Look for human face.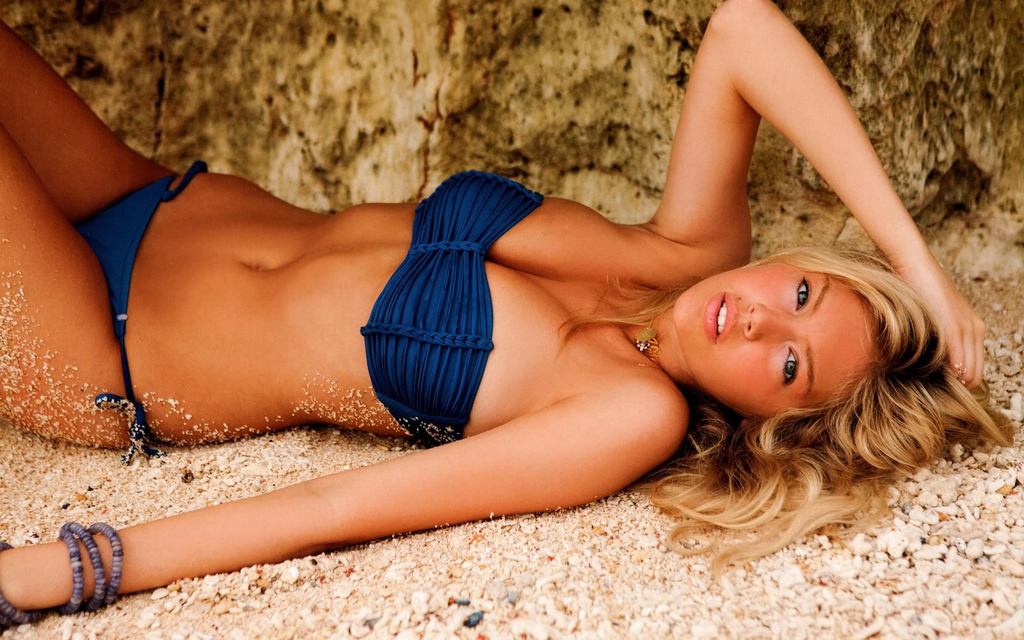
Found: 671,262,873,422.
